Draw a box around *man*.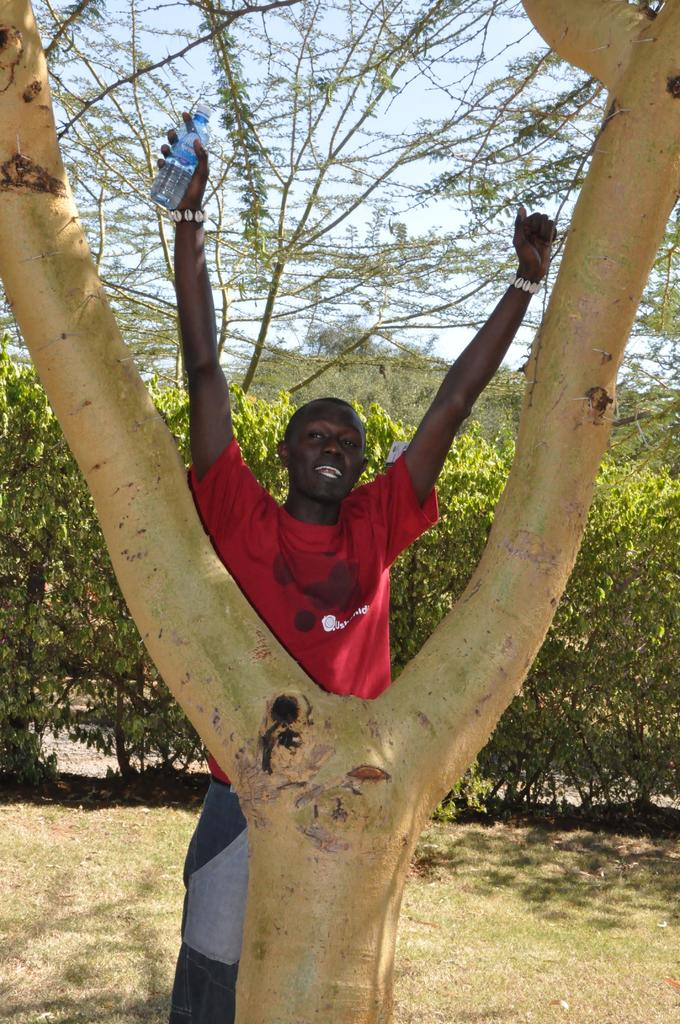
[150,100,561,1023].
